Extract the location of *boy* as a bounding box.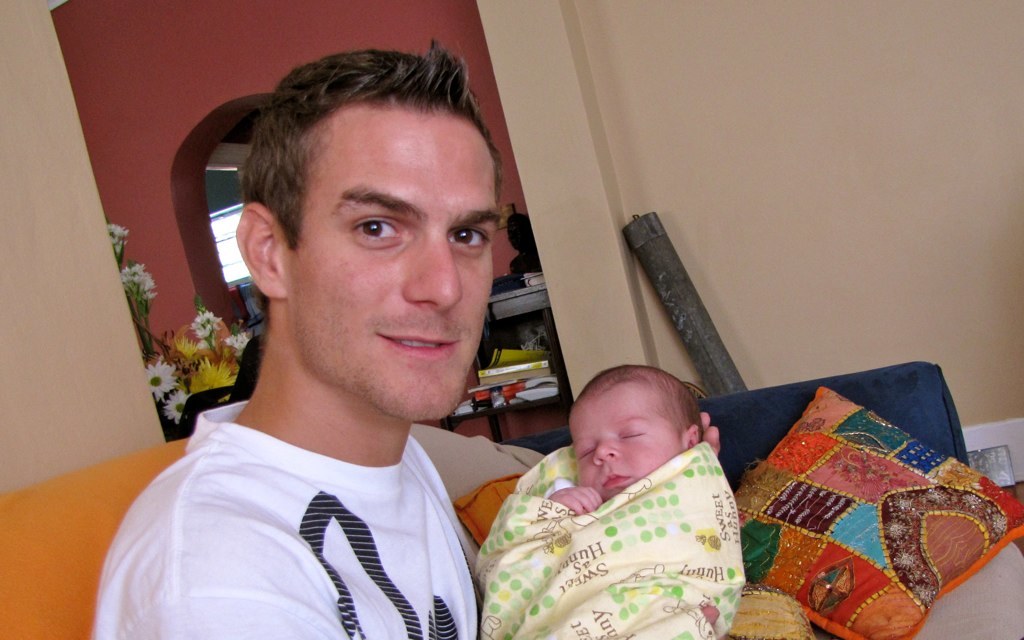
l=541, t=365, r=708, b=514.
